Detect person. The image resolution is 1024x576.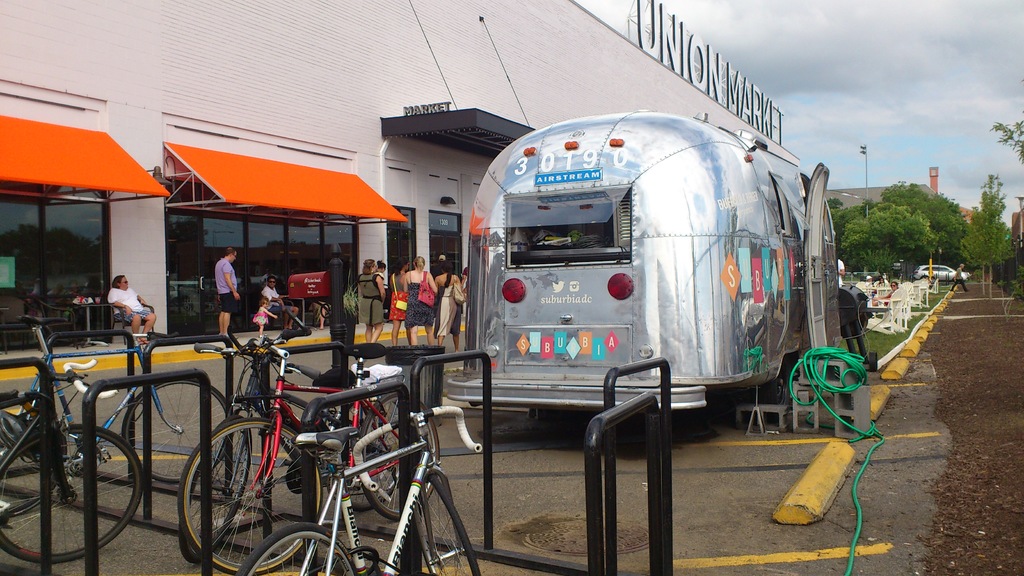
select_region(218, 246, 243, 340).
